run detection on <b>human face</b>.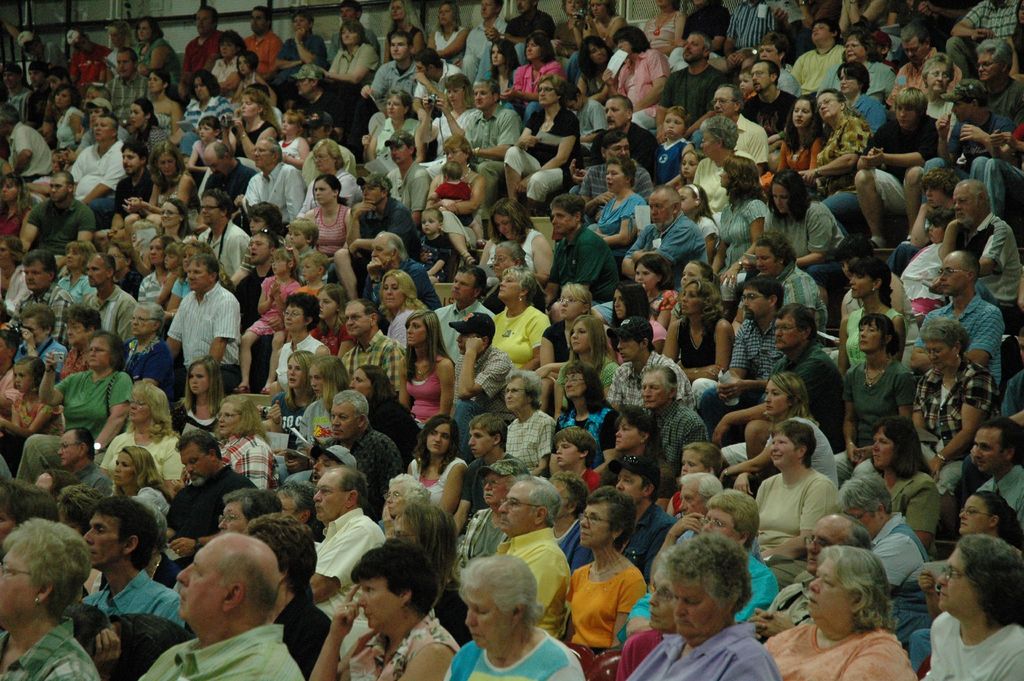
Result: x1=311 y1=456 x2=340 y2=480.
